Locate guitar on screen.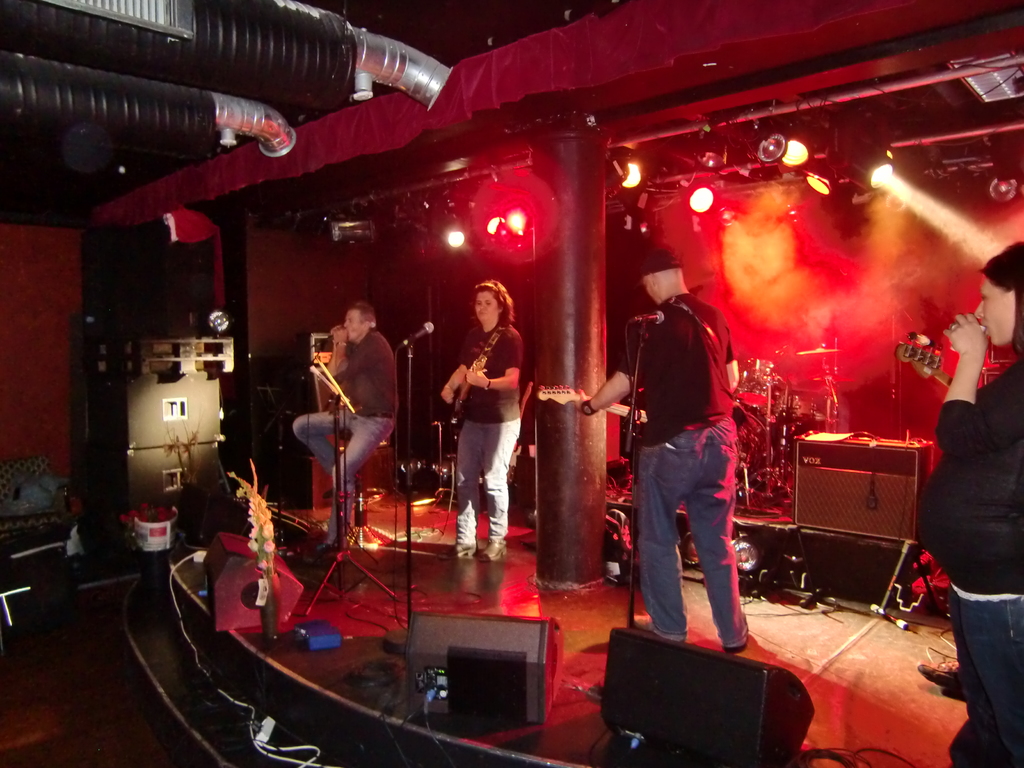
On screen at [left=534, top=383, right=645, bottom=430].
